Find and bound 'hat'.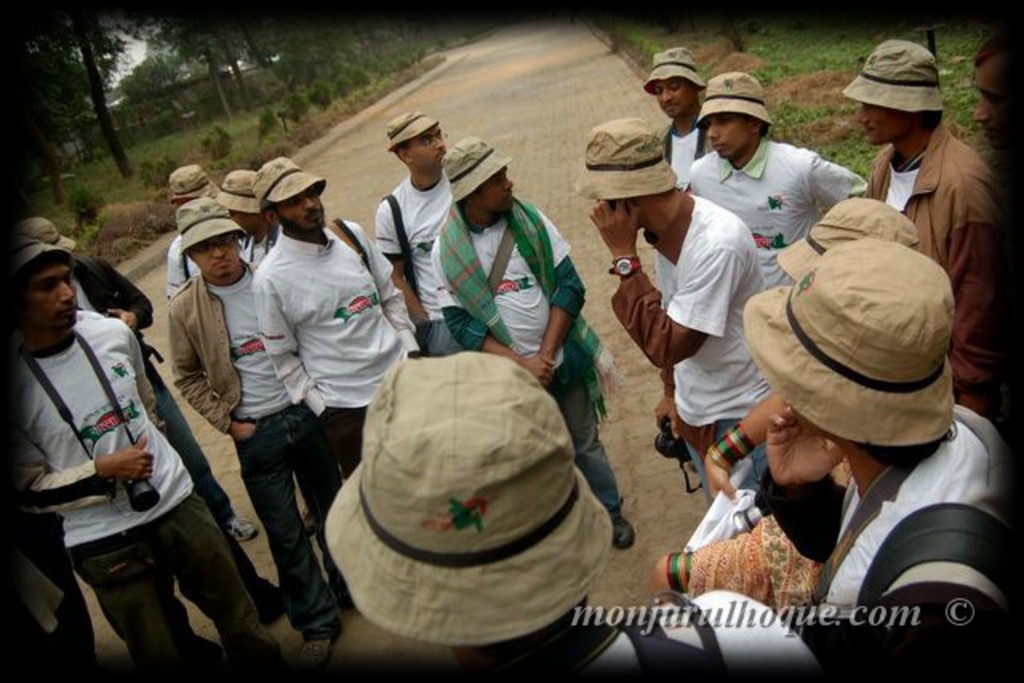
Bound: bbox(253, 154, 326, 211).
